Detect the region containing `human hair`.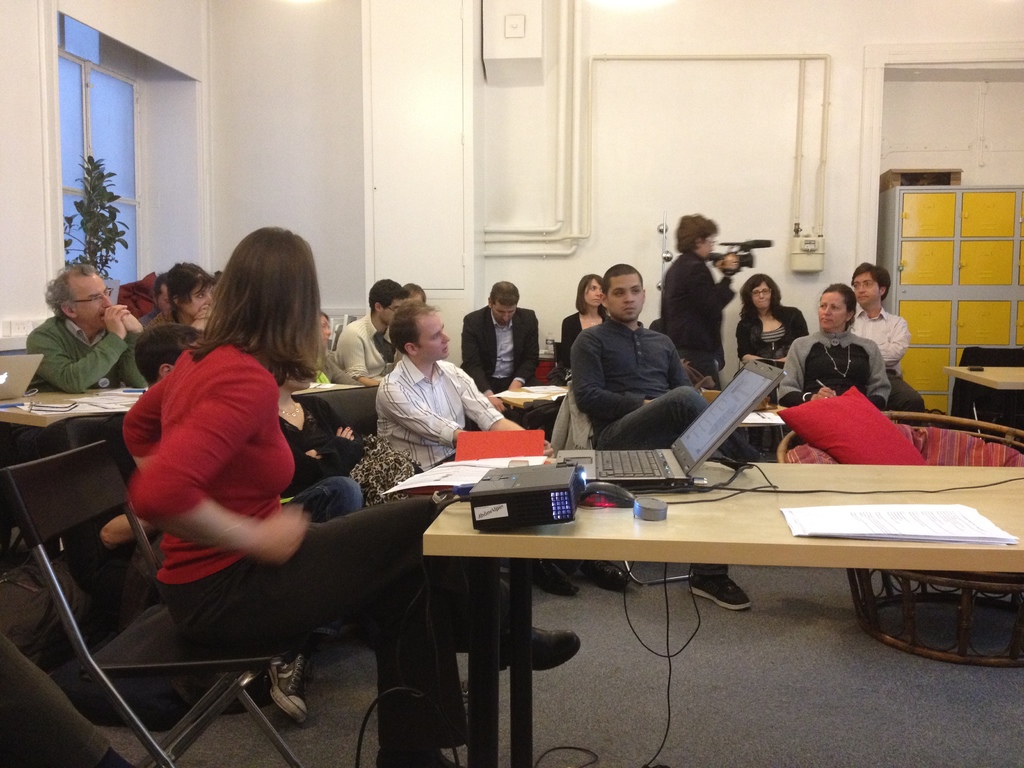
region(821, 282, 856, 329).
